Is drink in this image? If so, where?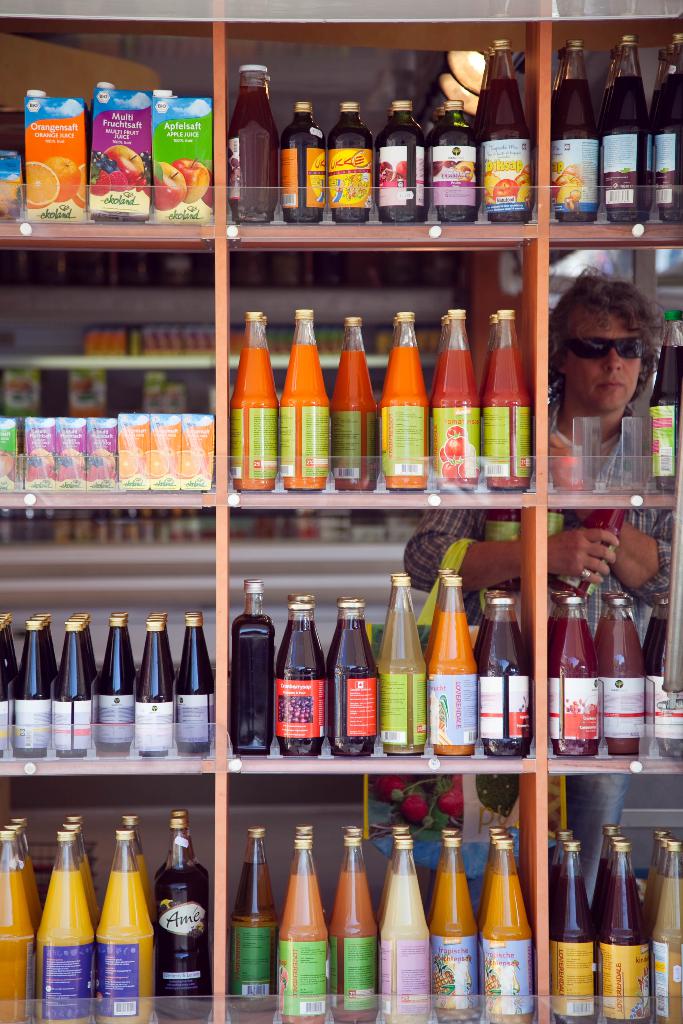
Yes, at crop(281, 340, 333, 490).
